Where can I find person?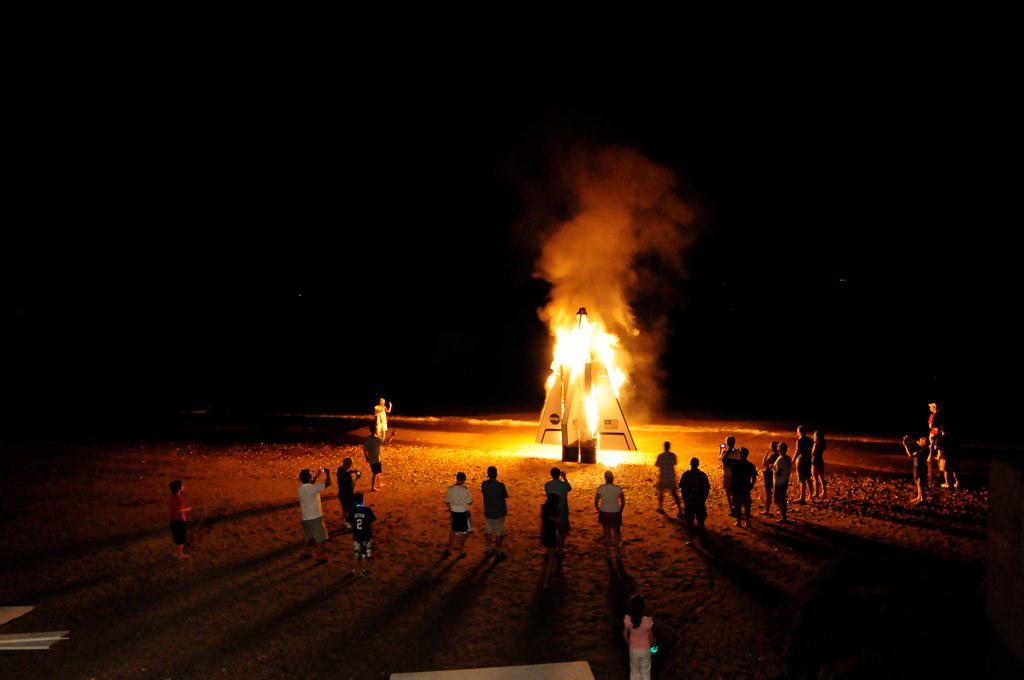
You can find it at <region>479, 464, 511, 551</region>.
